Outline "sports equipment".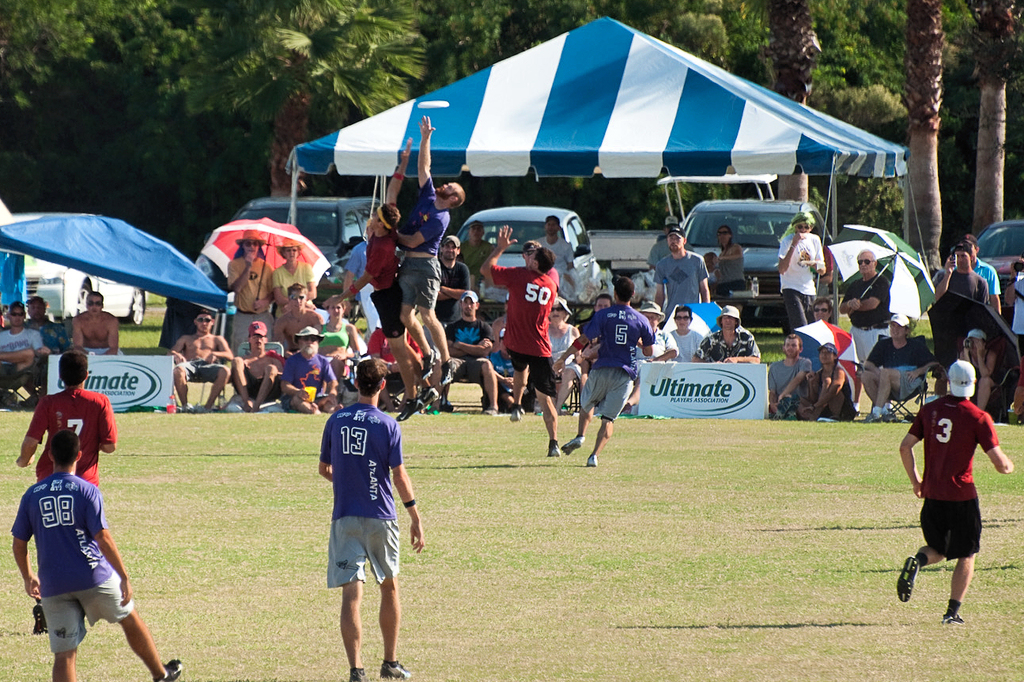
Outline: [x1=486, y1=407, x2=499, y2=415].
